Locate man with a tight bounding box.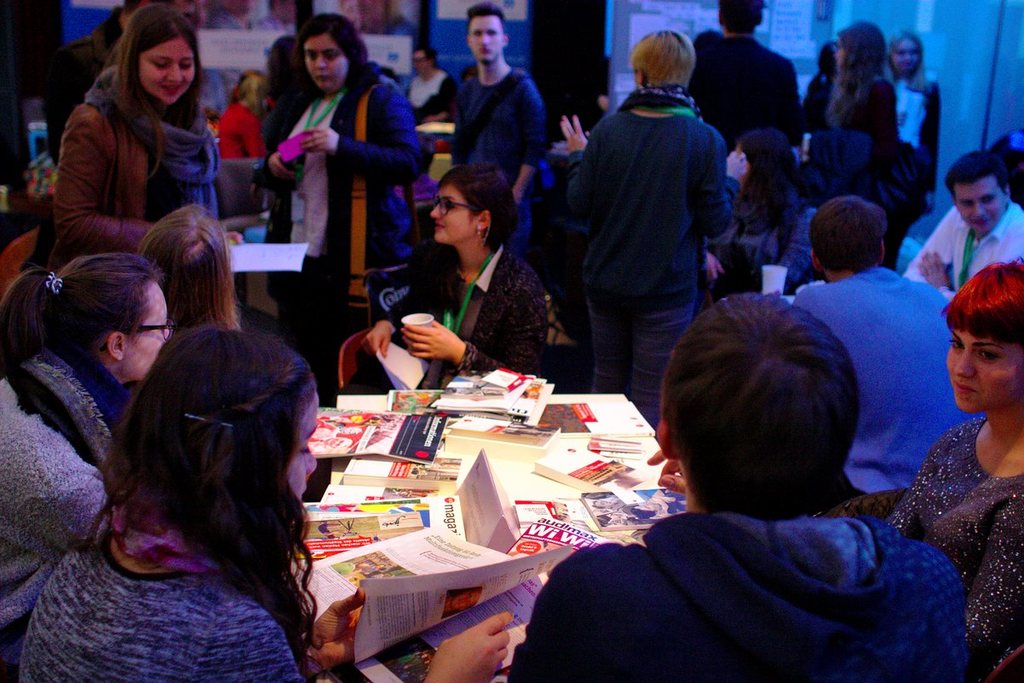
[446, 0, 550, 256].
